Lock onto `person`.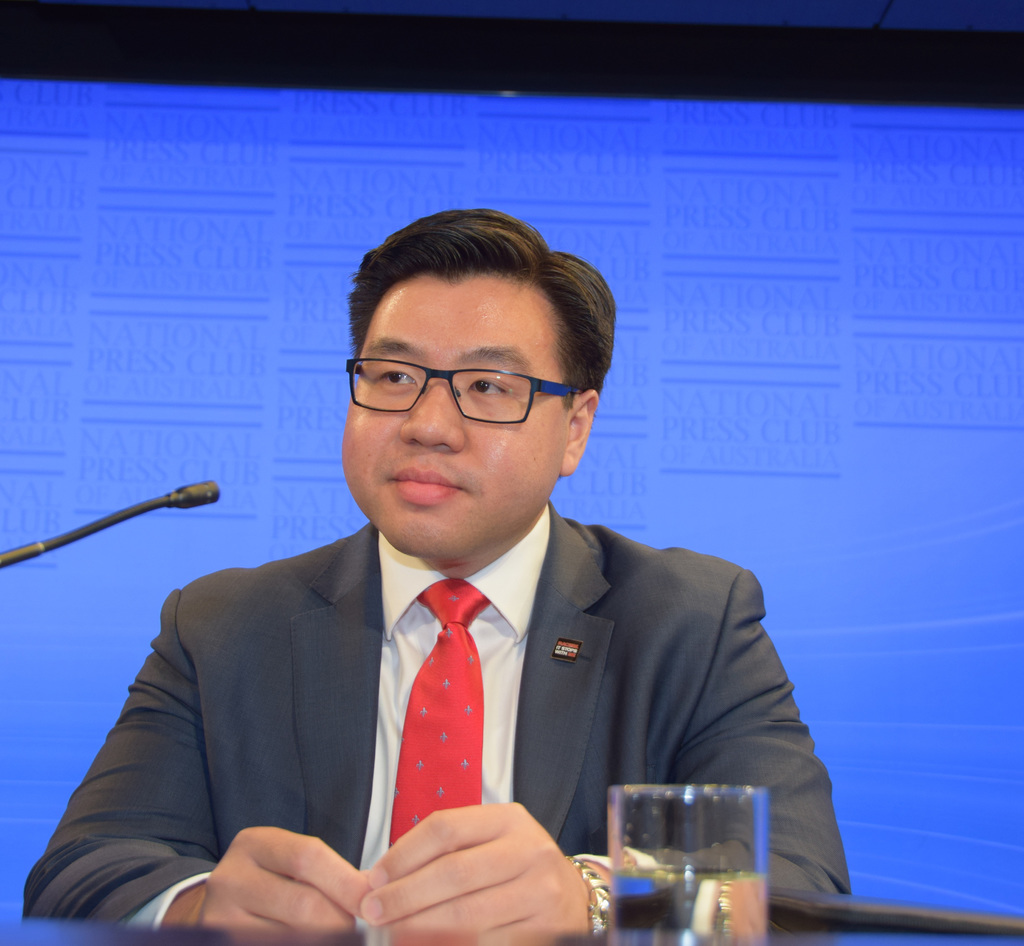
Locked: 57, 231, 832, 938.
